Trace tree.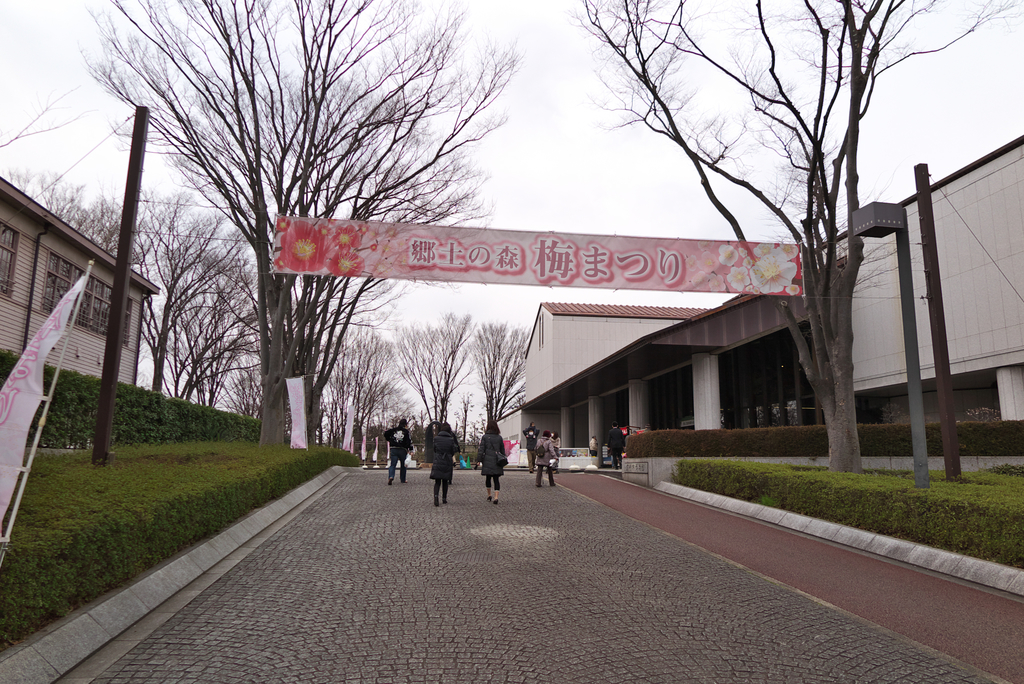
Traced to <bbox>395, 307, 477, 456</bbox>.
